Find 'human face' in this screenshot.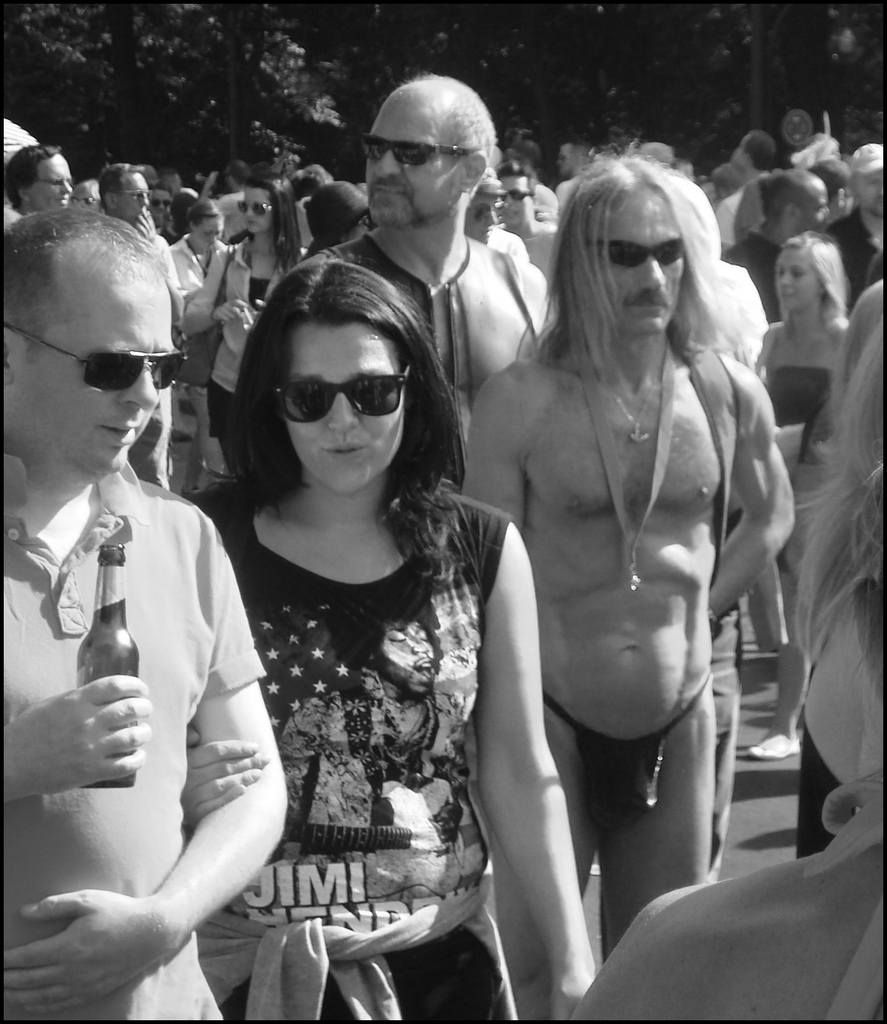
The bounding box for 'human face' is (367,98,460,226).
